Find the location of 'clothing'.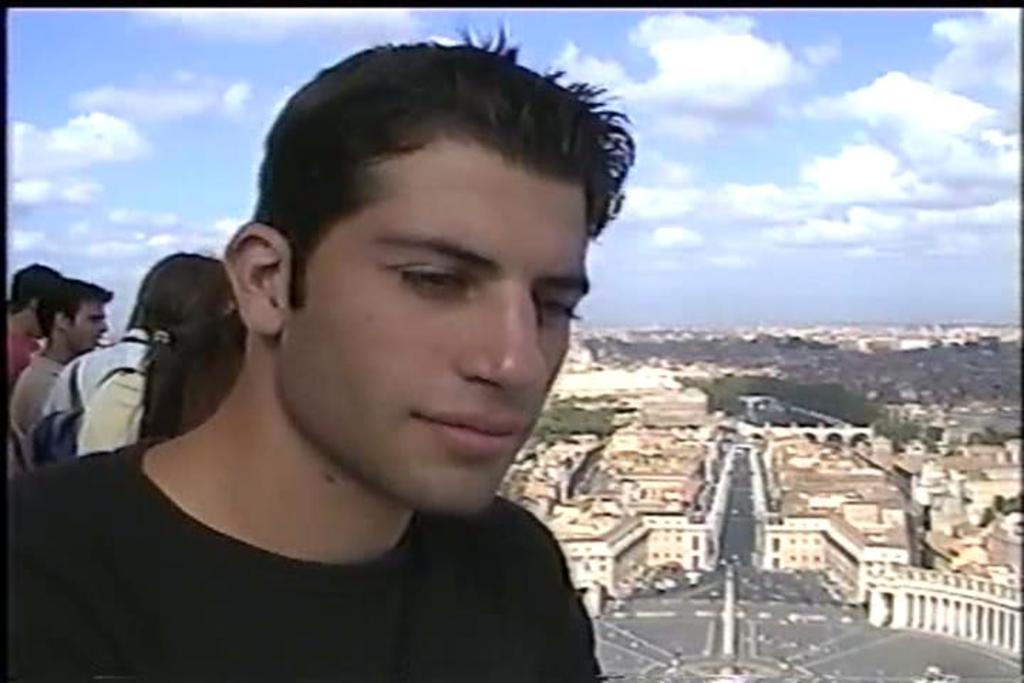
Location: bbox(75, 369, 148, 455).
